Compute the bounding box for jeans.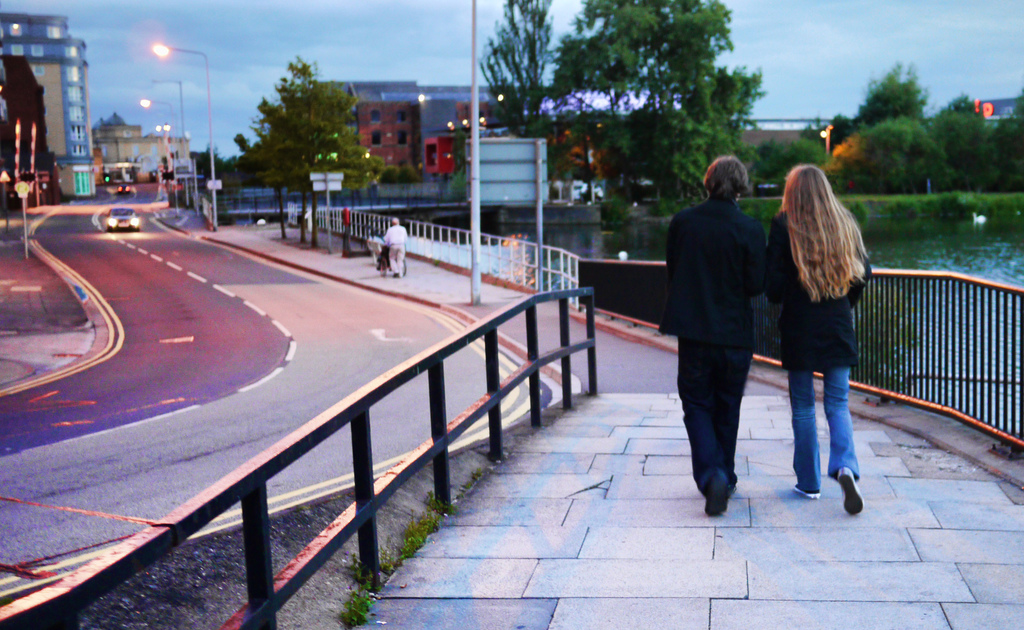
<region>778, 373, 861, 490</region>.
